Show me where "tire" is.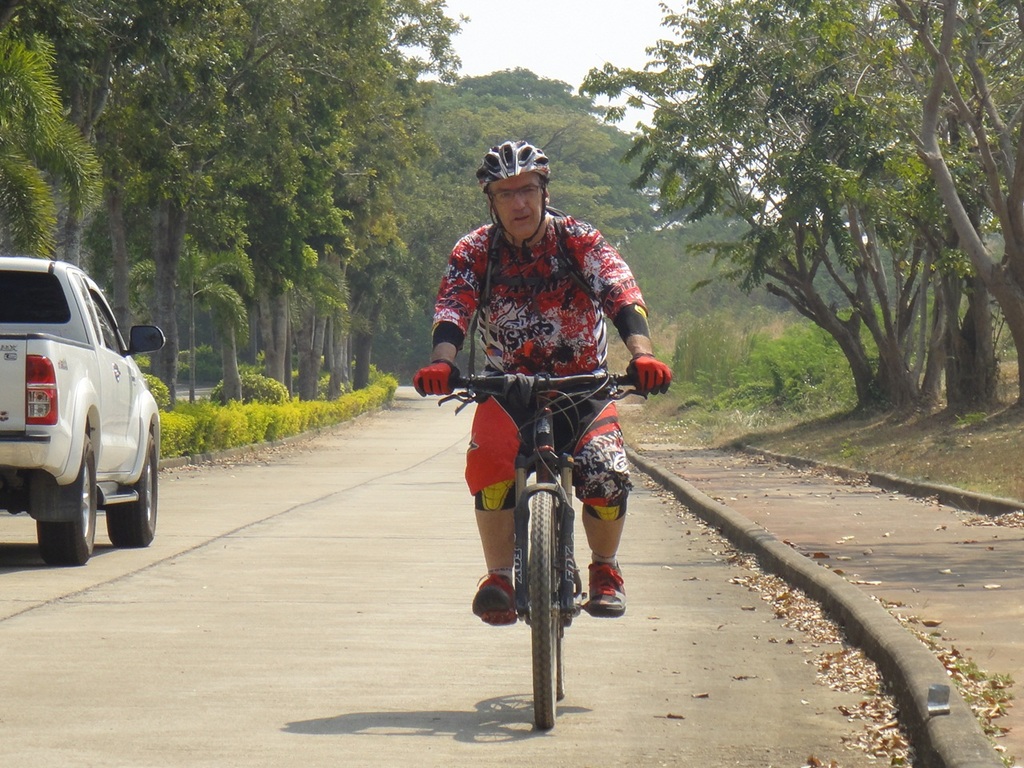
"tire" is at 34:411:106:562.
